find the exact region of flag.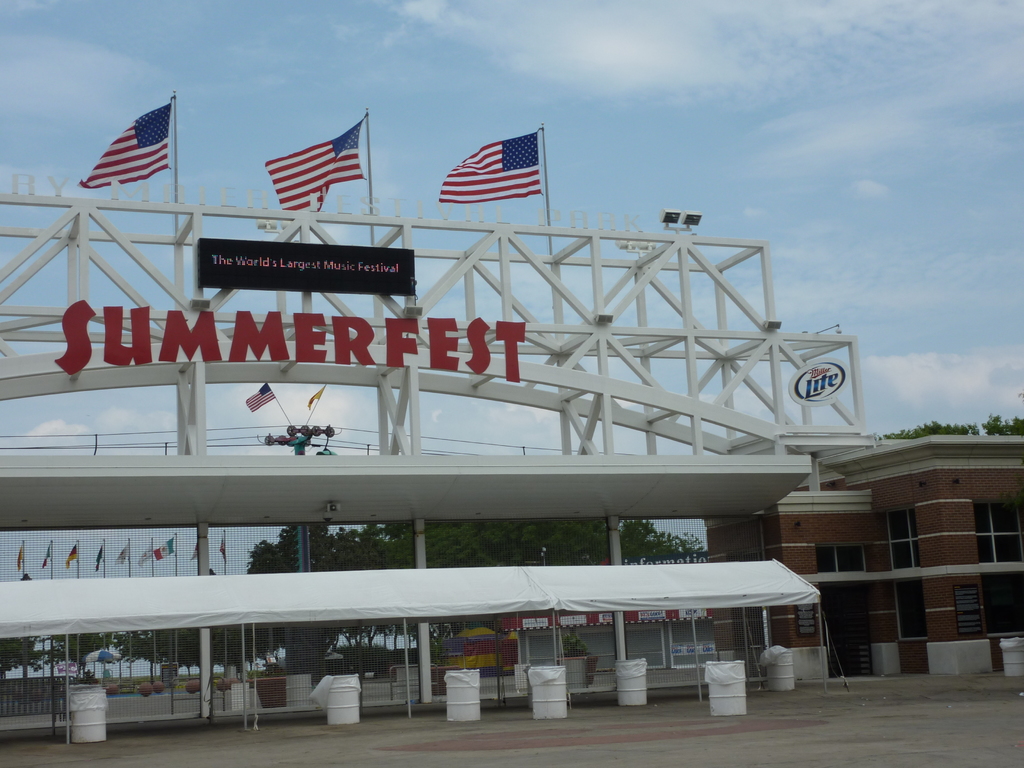
Exact region: <box>92,541,103,572</box>.
